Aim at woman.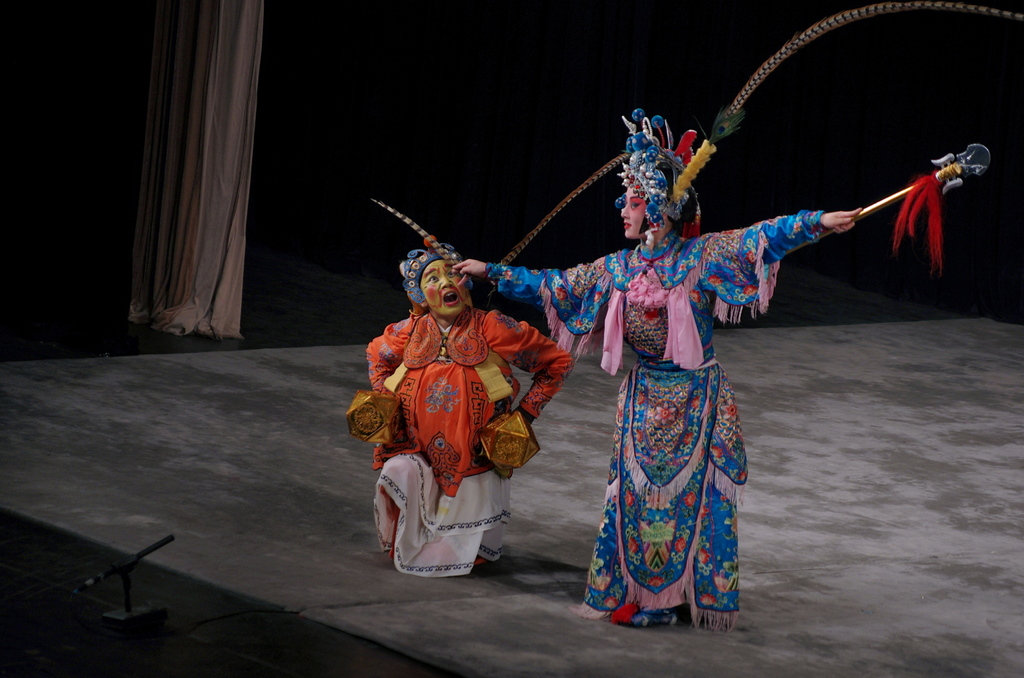
Aimed at (x1=455, y1=161, x2=864, y2=632).
